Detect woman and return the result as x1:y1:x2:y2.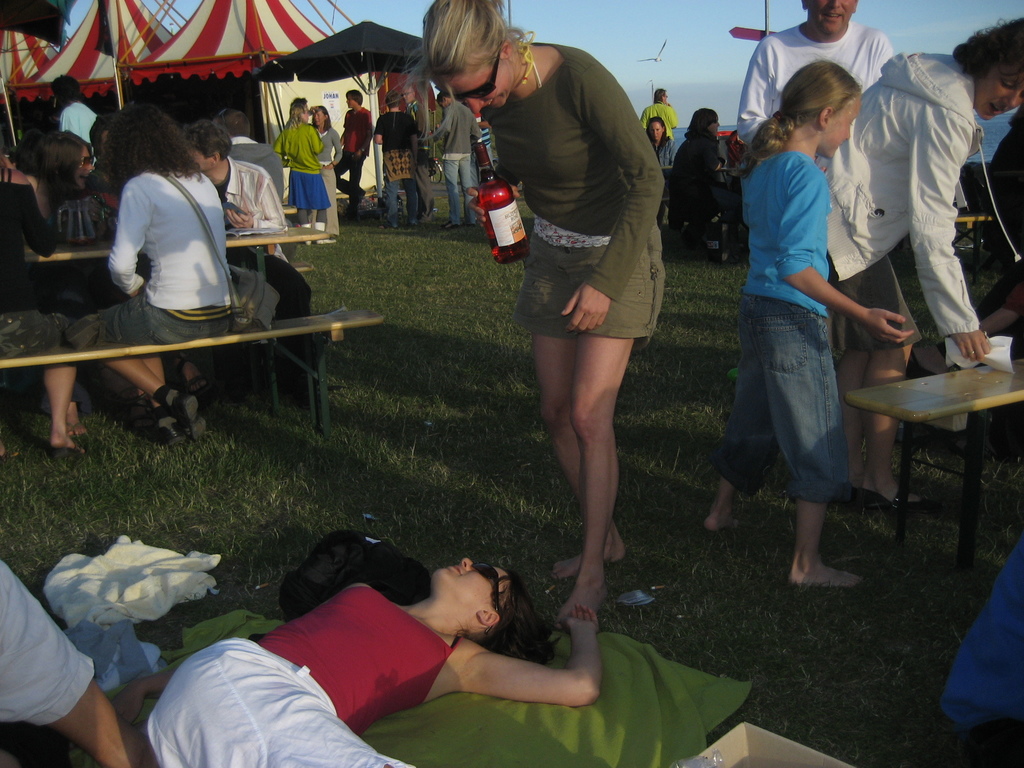
273:99:333:235.
